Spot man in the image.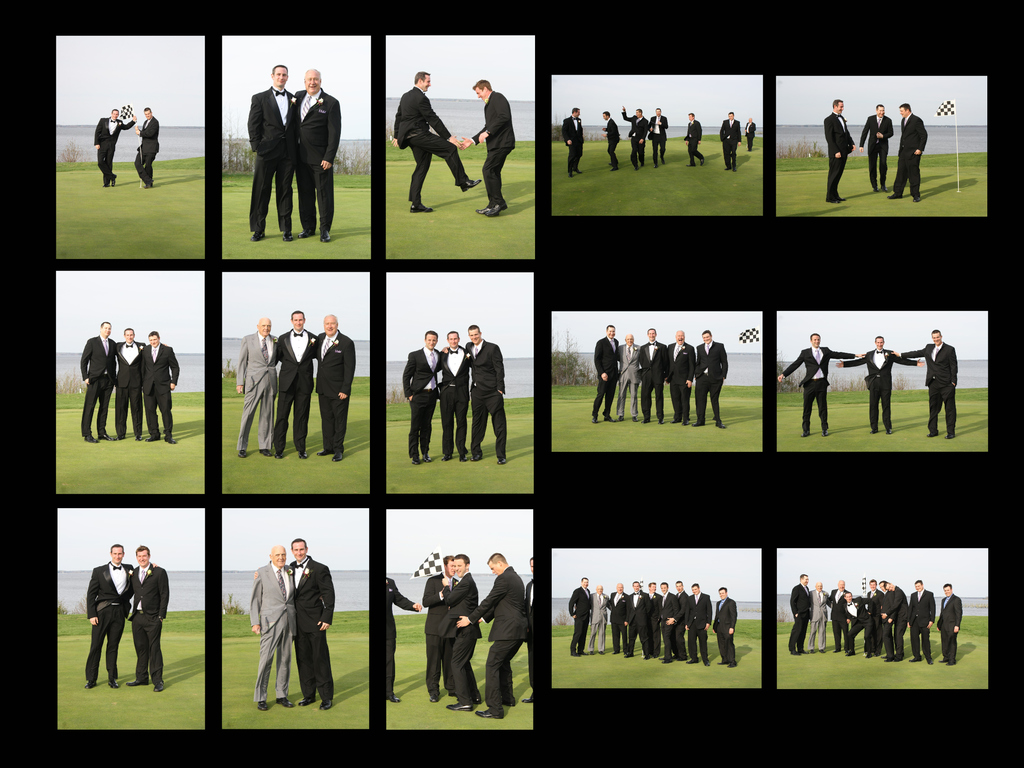
man found at select_region(454, 548, 528, 717).
